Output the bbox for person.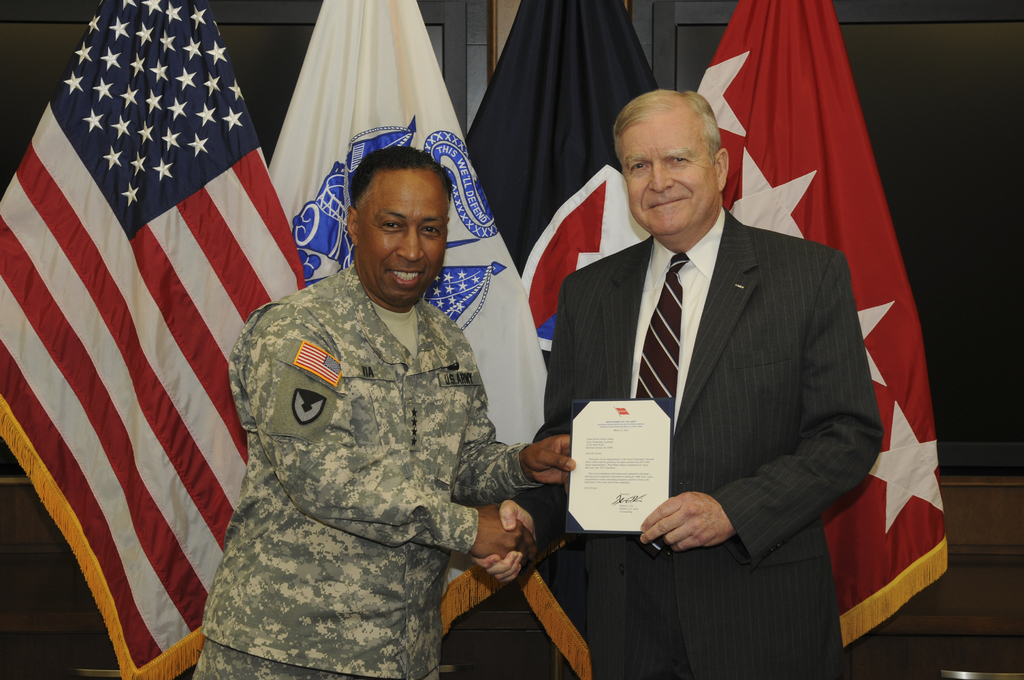
BBox(561, 58, 878, 645).
